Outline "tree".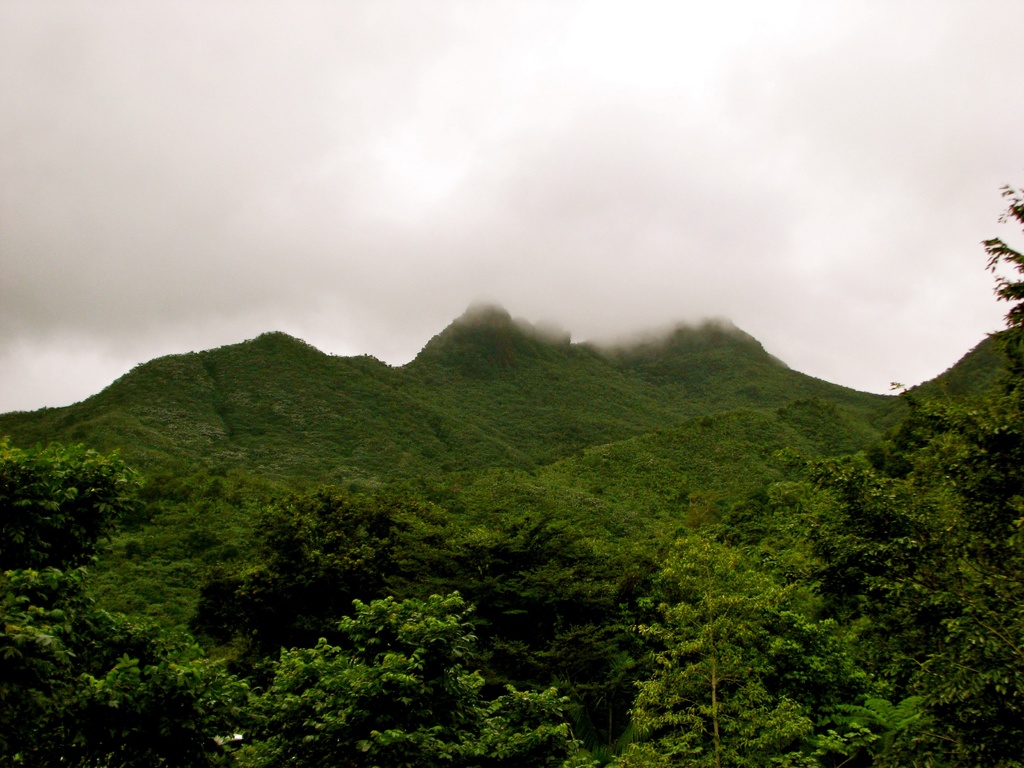
Outline: region(195, 481, 396, 648).
